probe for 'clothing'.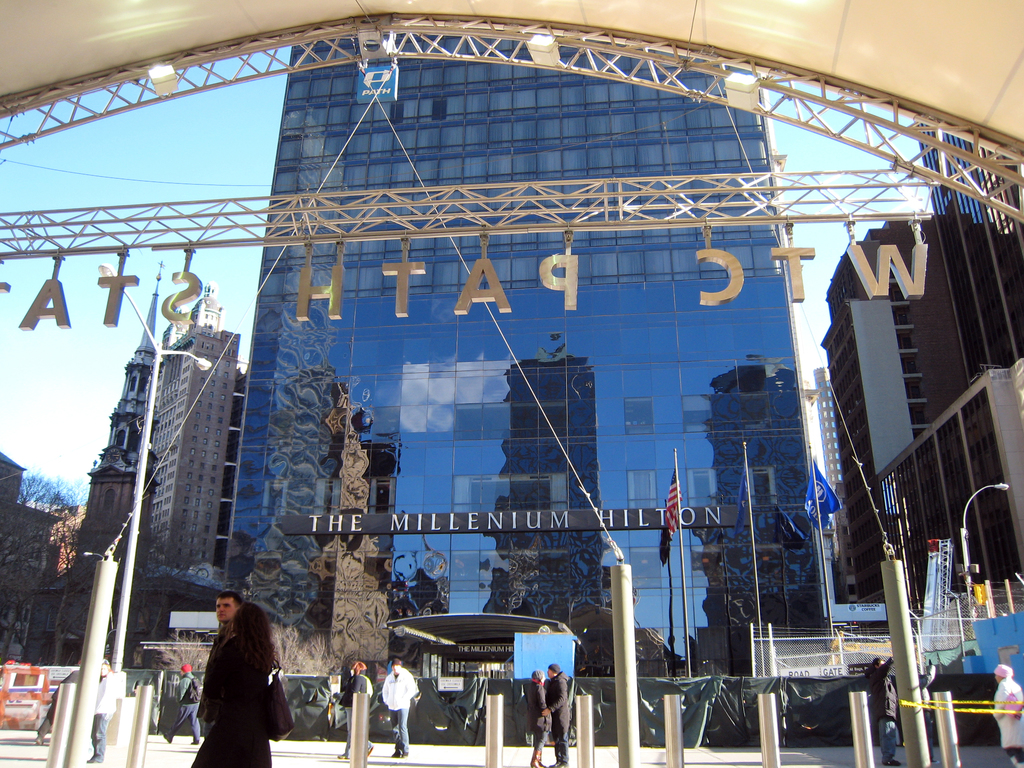
Probe result: [x1=179, y1=623, x2=271, y2=751].
